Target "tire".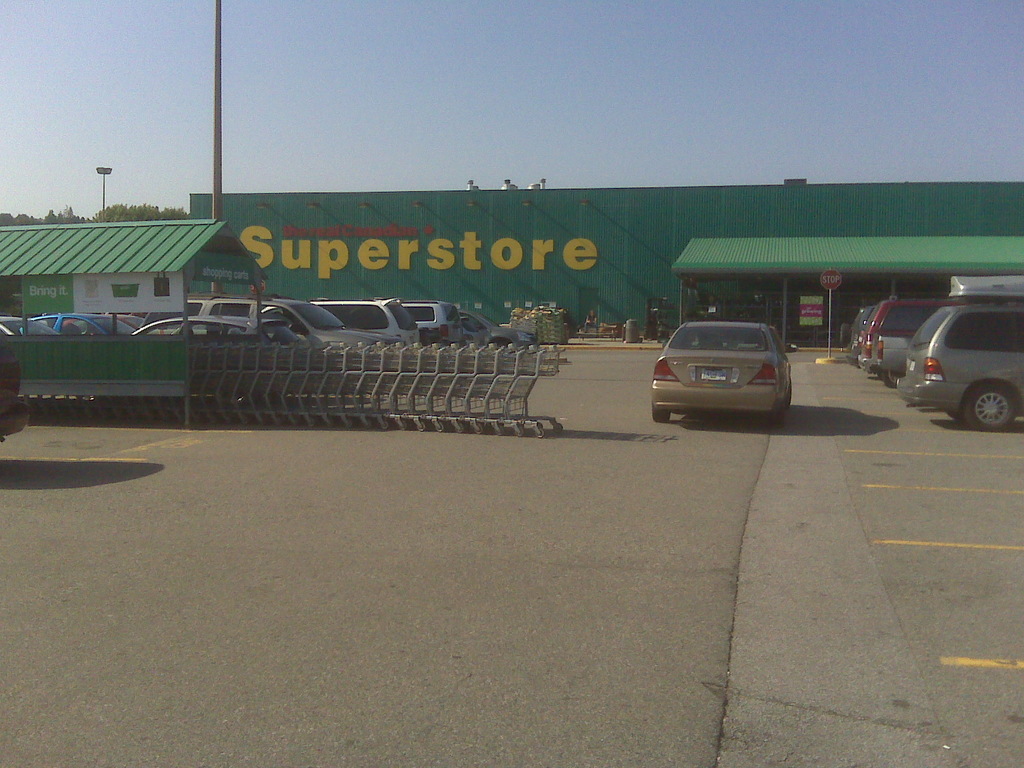
Target region: pyautogui.locateOnScreen(880, 369, 906, 387).
